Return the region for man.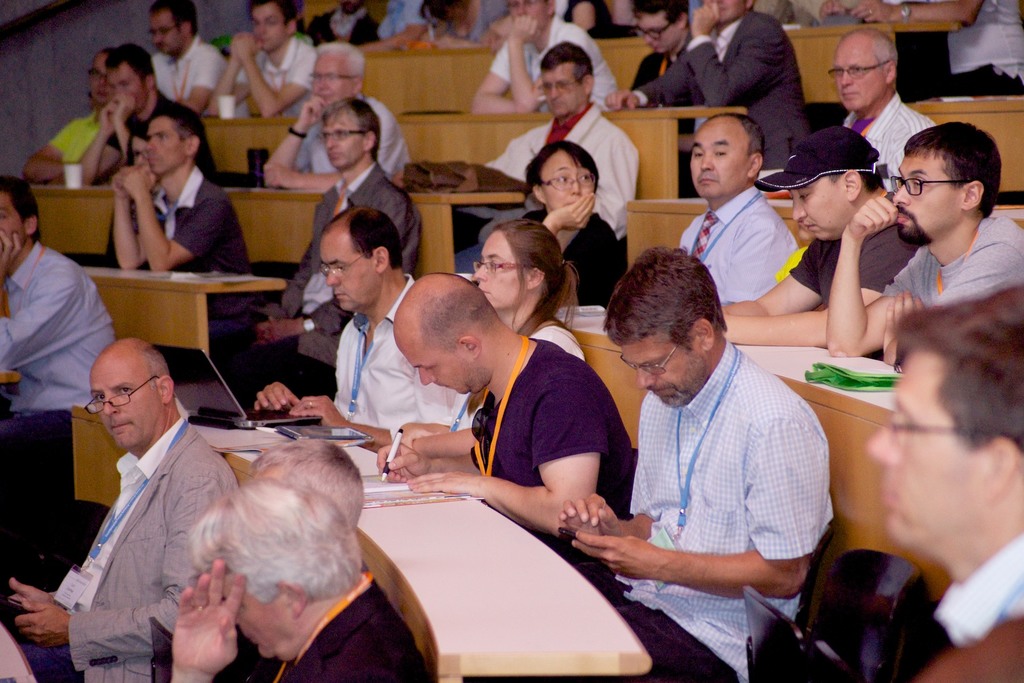
(262, 43, 406, 197).
